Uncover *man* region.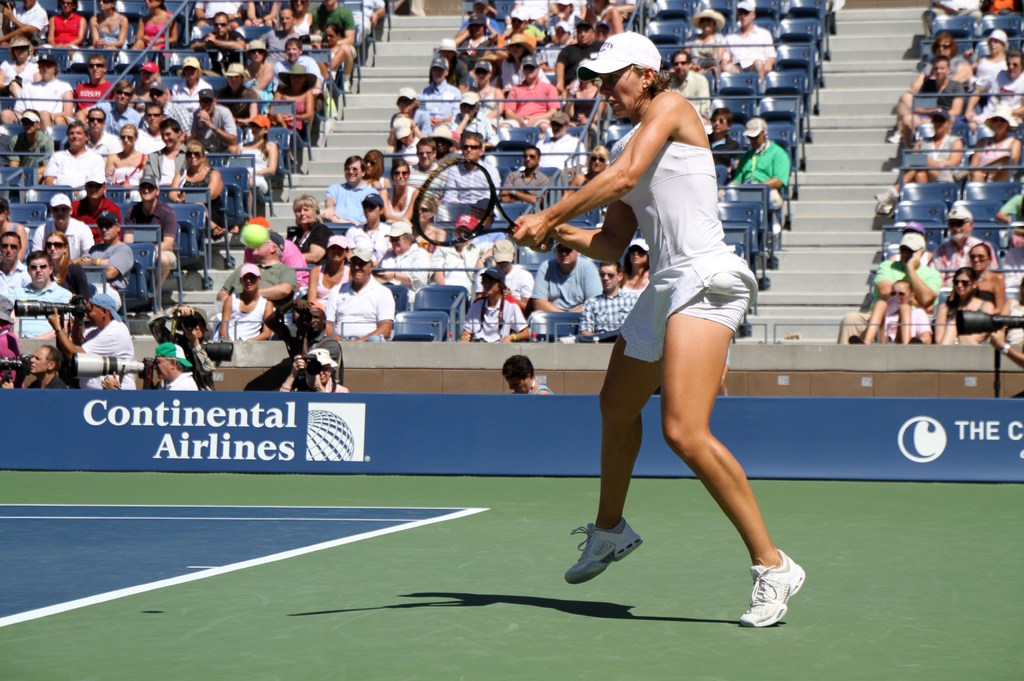
Uncovered: box=[441, 130, 504, 206].
